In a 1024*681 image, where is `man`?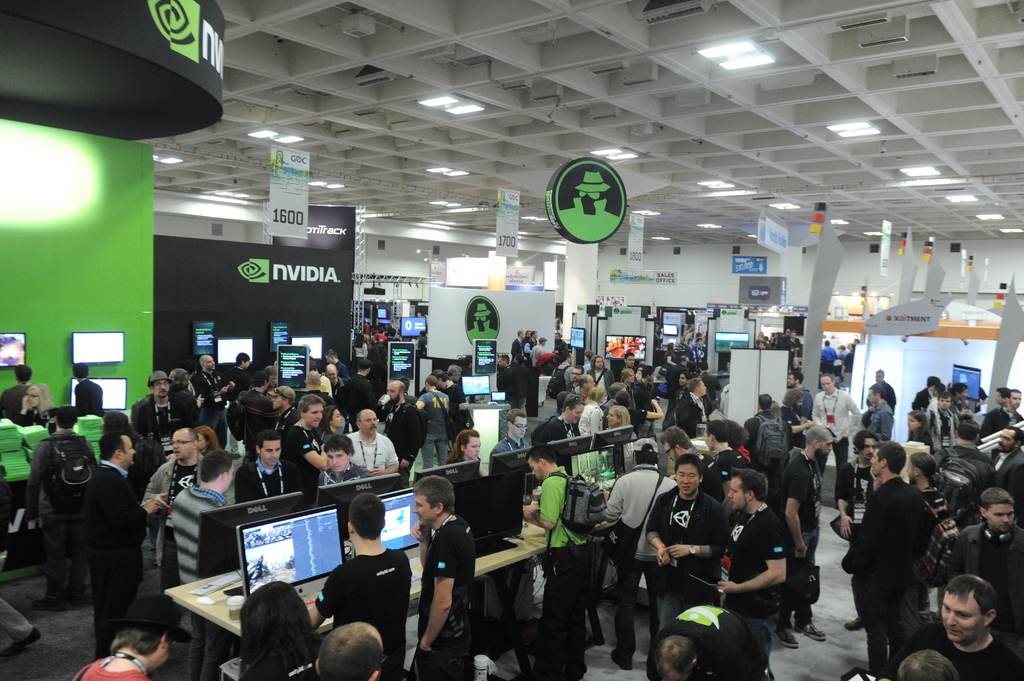
rect(410, 473, 476, 680).
